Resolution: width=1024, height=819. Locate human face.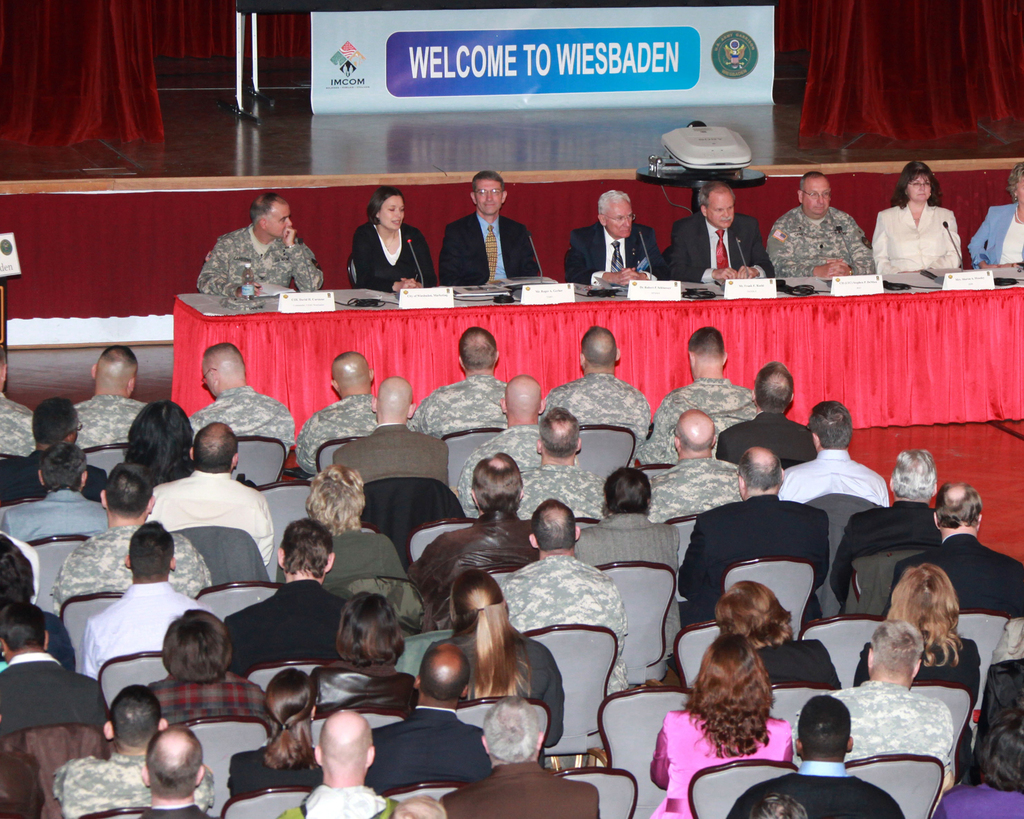
(707,189,733,228).
